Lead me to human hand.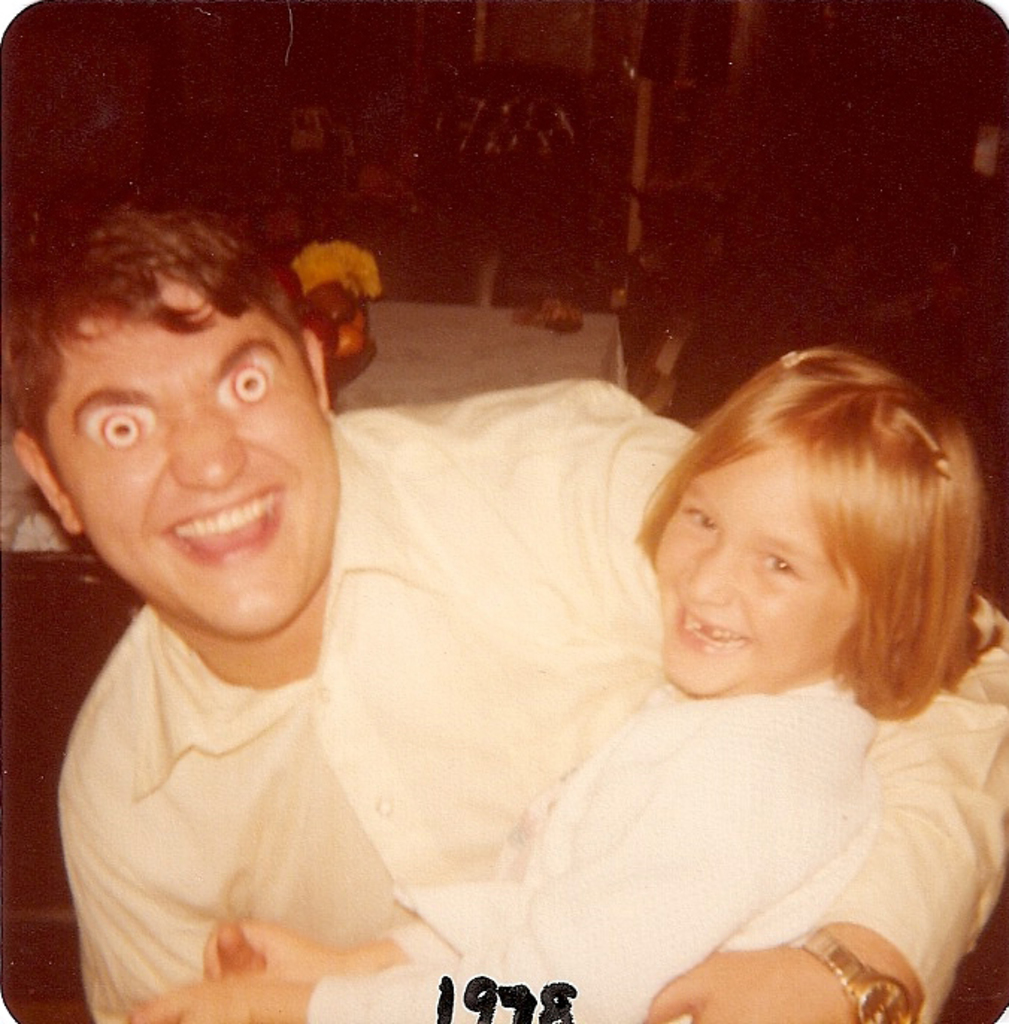
Lead to box=[130, 915, 327, 1023].
